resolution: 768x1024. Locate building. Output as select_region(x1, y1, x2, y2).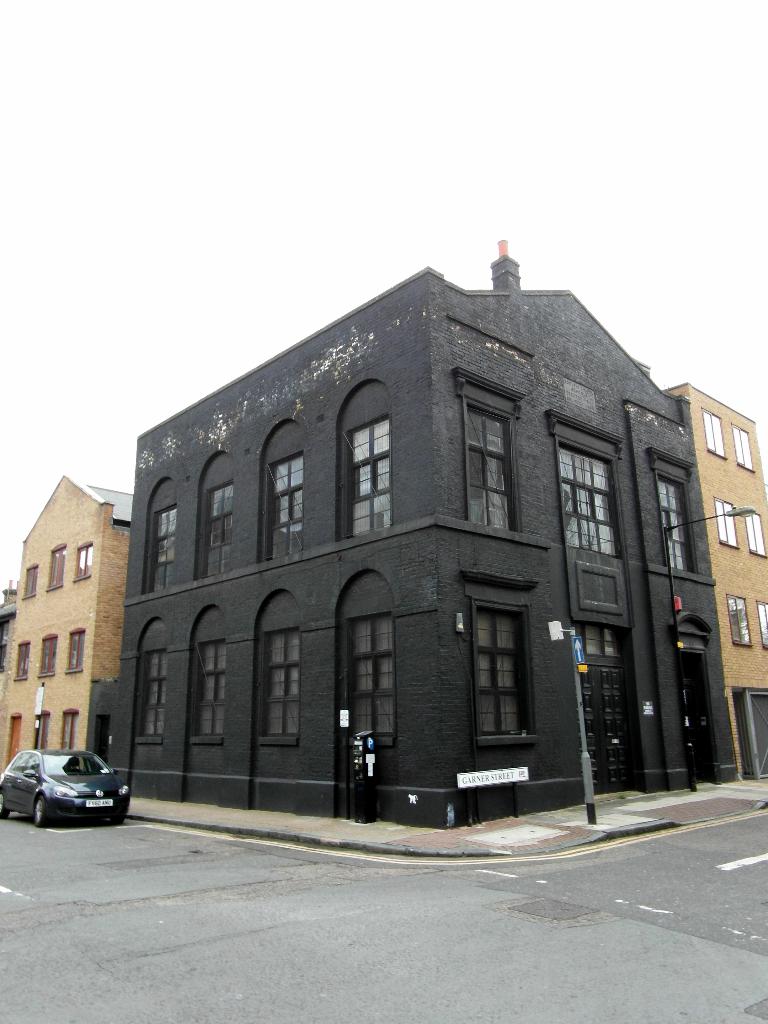
select_region(665, 383, 767, 773).
